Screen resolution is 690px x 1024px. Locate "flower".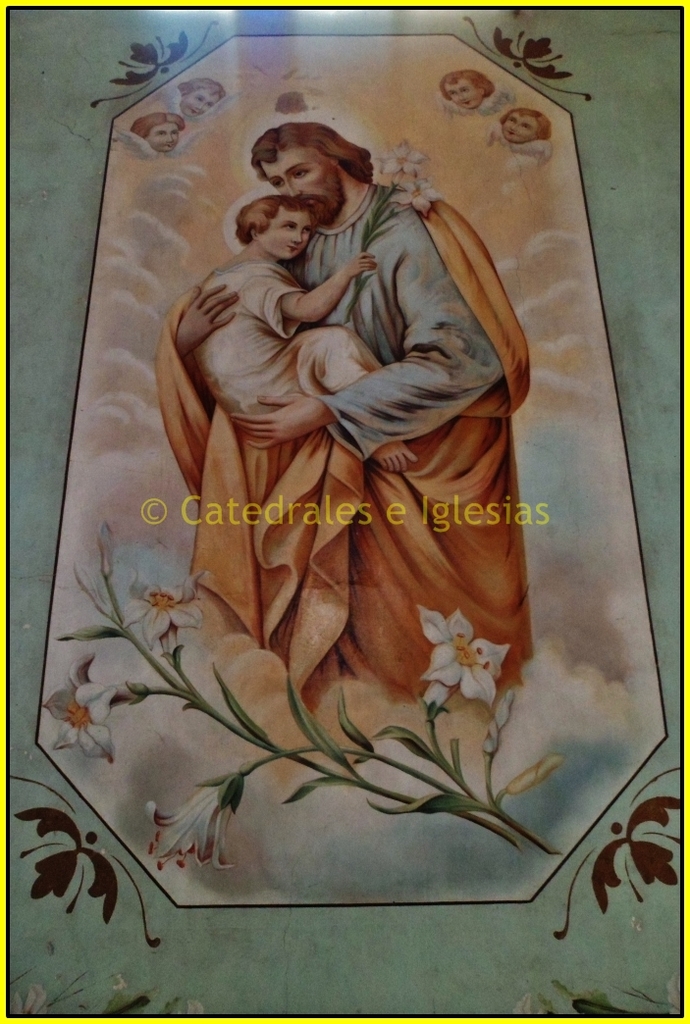
[x1=117, y1=525, x2=209, y2=641].
